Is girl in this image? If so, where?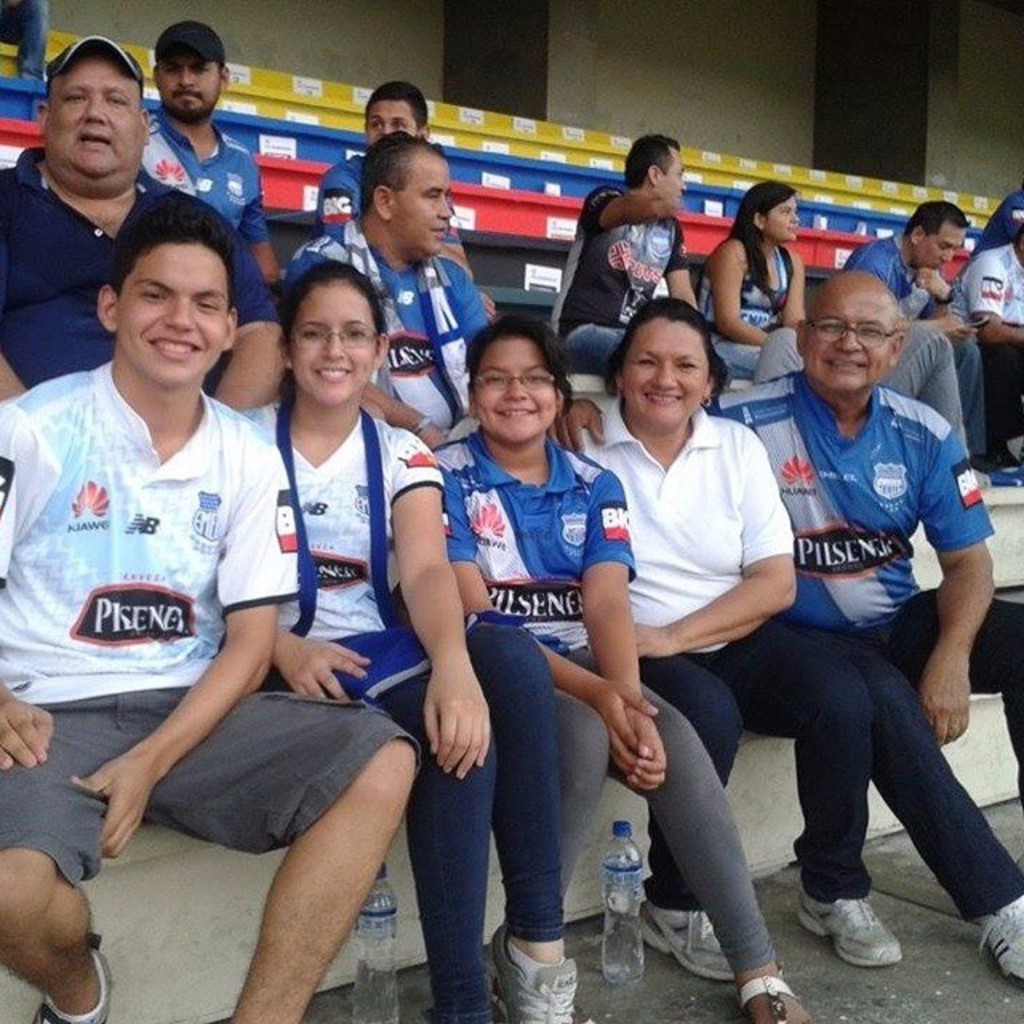
Yes, at l=237, t=258, r=496, b=1022.
